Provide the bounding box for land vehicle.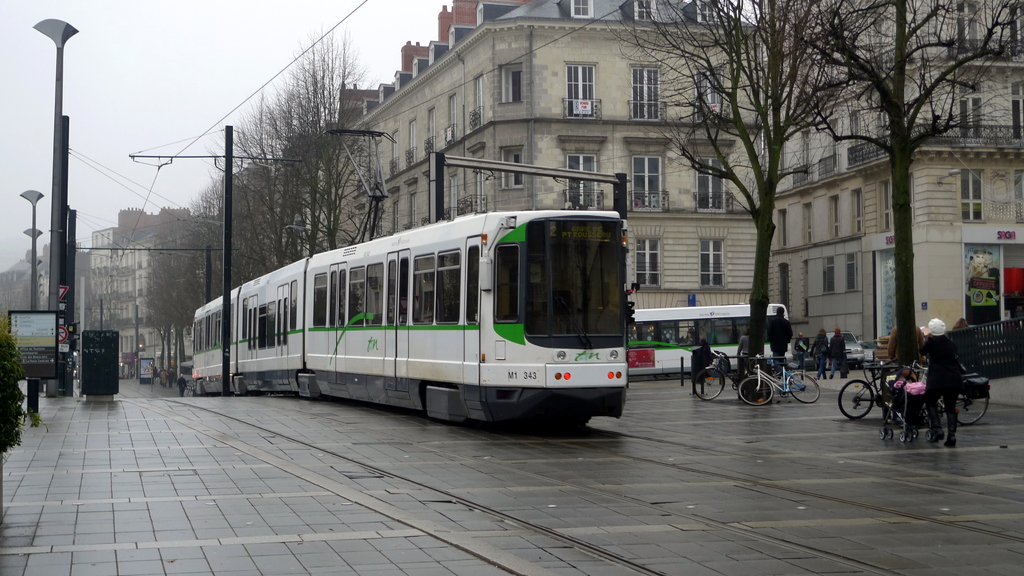
[695, 353, 753, 400].
